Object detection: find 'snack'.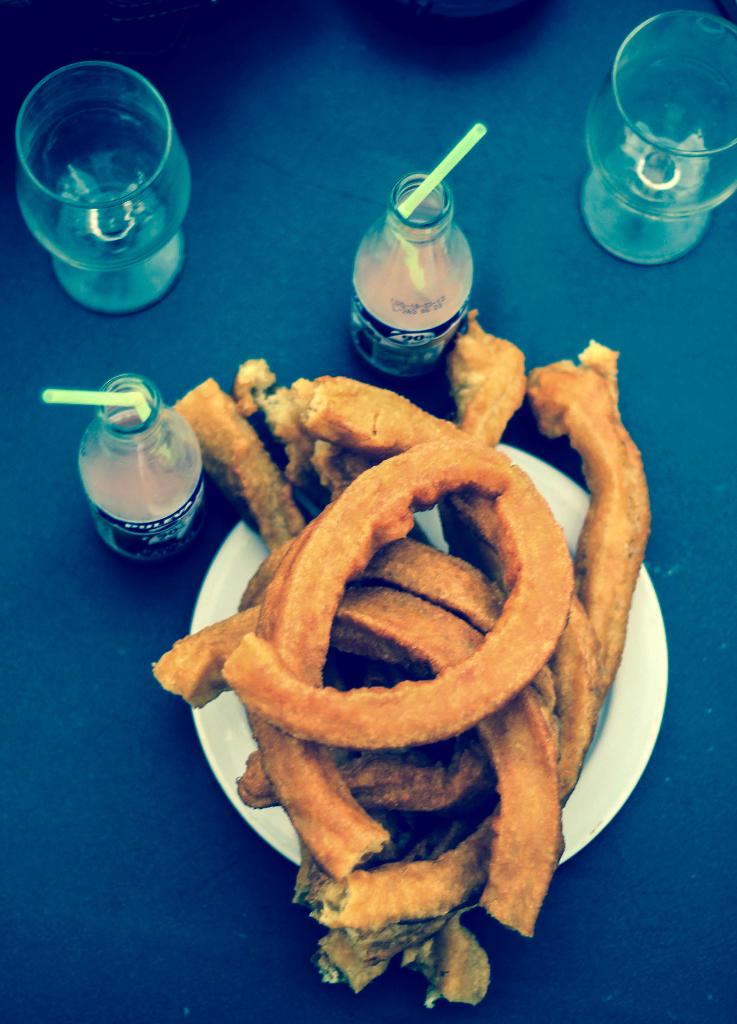
BBox(145, 307, 649, 1014).
